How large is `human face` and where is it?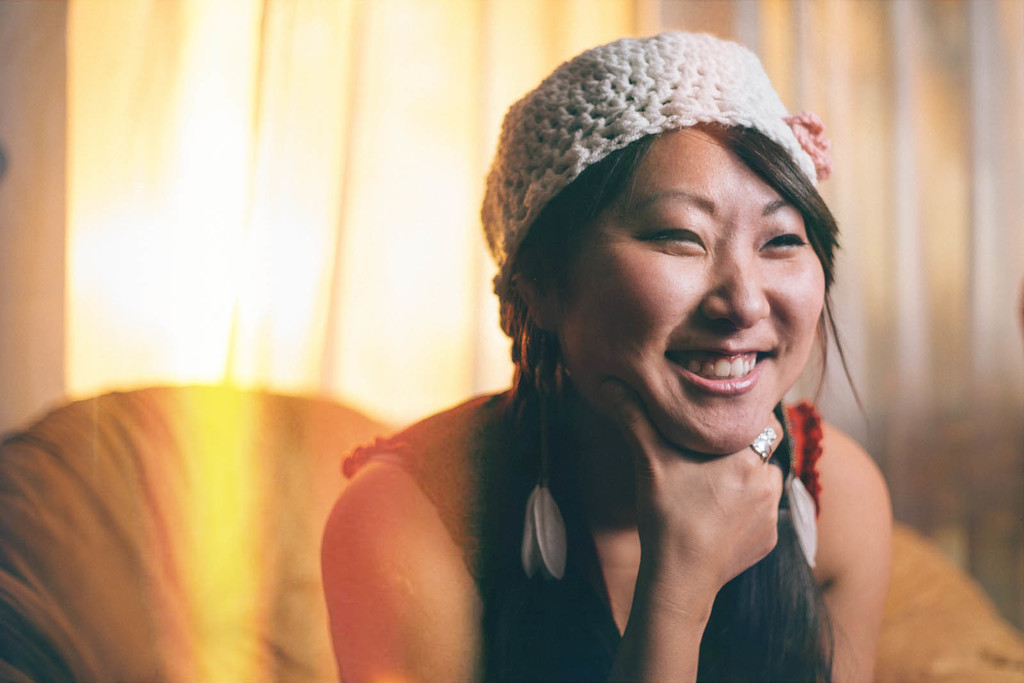
Bounding box: select_region(551, 130, 826, 456).
